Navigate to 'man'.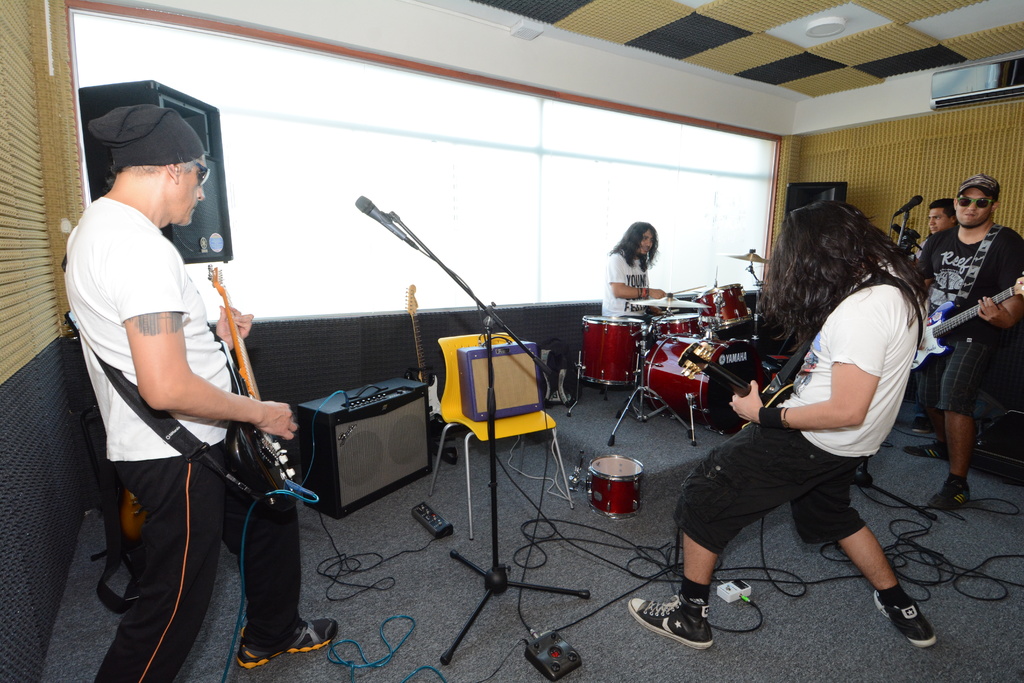
Navigation target: 628,202,939,641.
